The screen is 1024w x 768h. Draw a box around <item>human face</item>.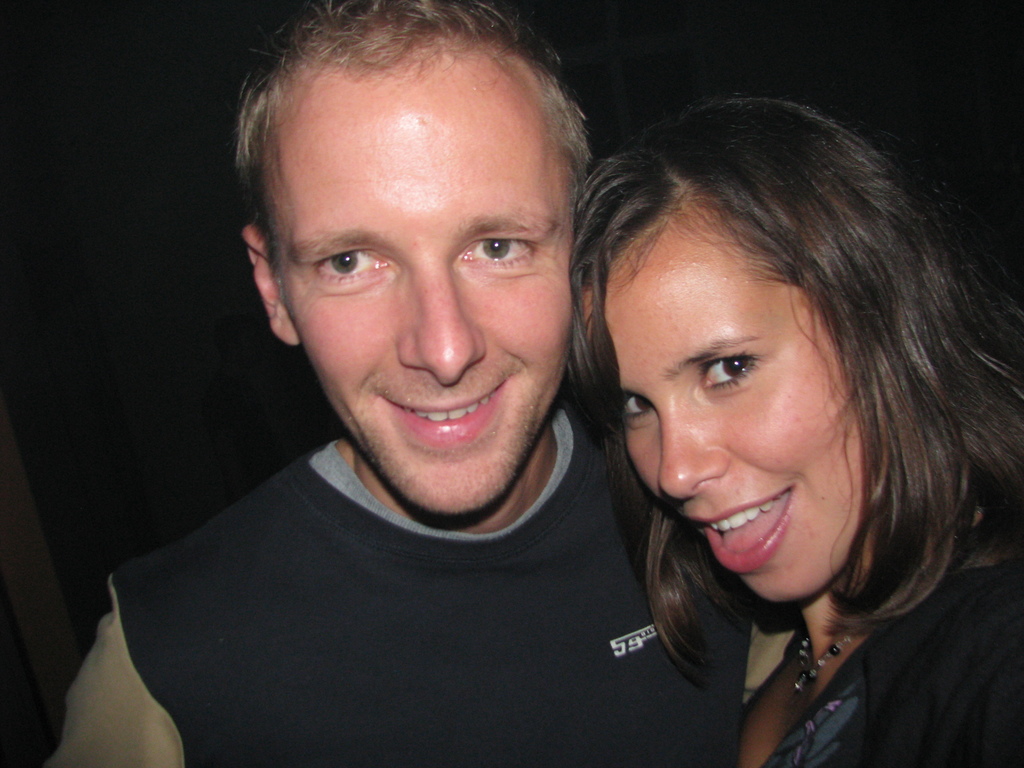
locate(624, 218, 866, 599).
